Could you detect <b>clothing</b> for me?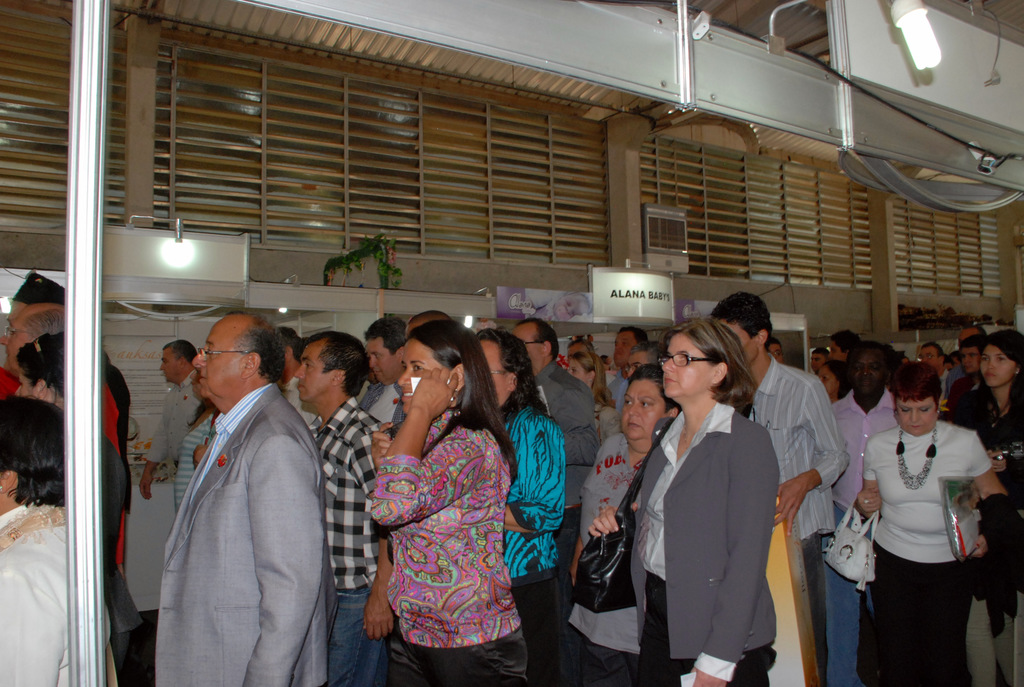
Detection result: [170,414,212,519].
